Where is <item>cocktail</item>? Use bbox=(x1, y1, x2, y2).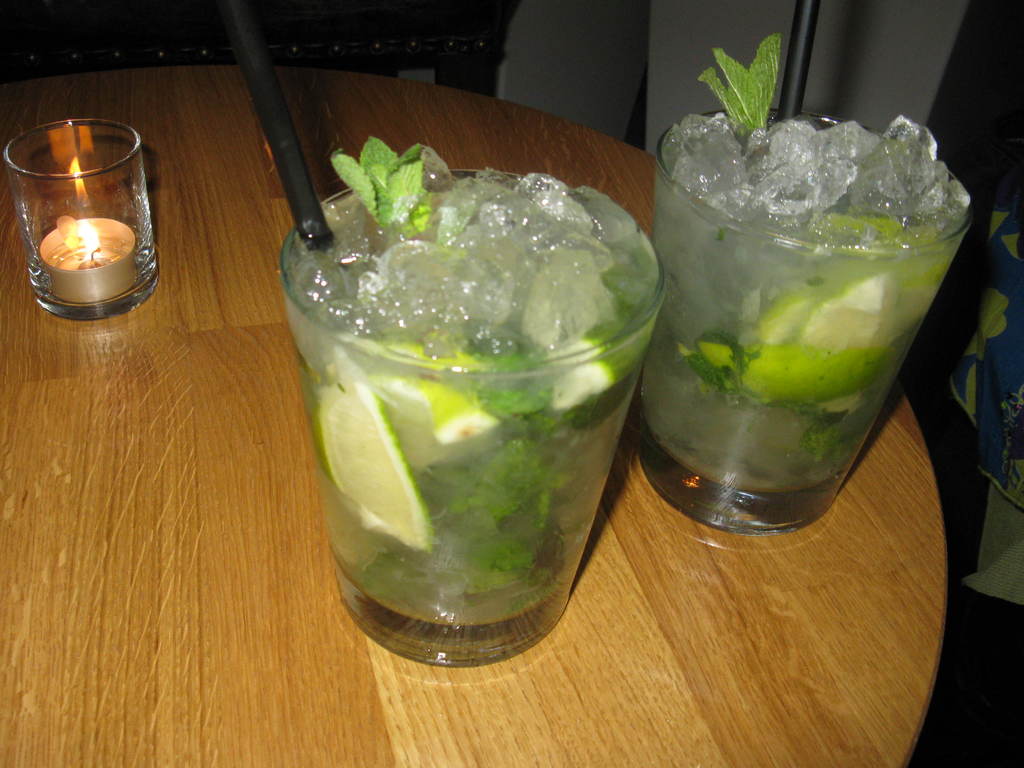
bbox=(274, 136, 669, 666).
